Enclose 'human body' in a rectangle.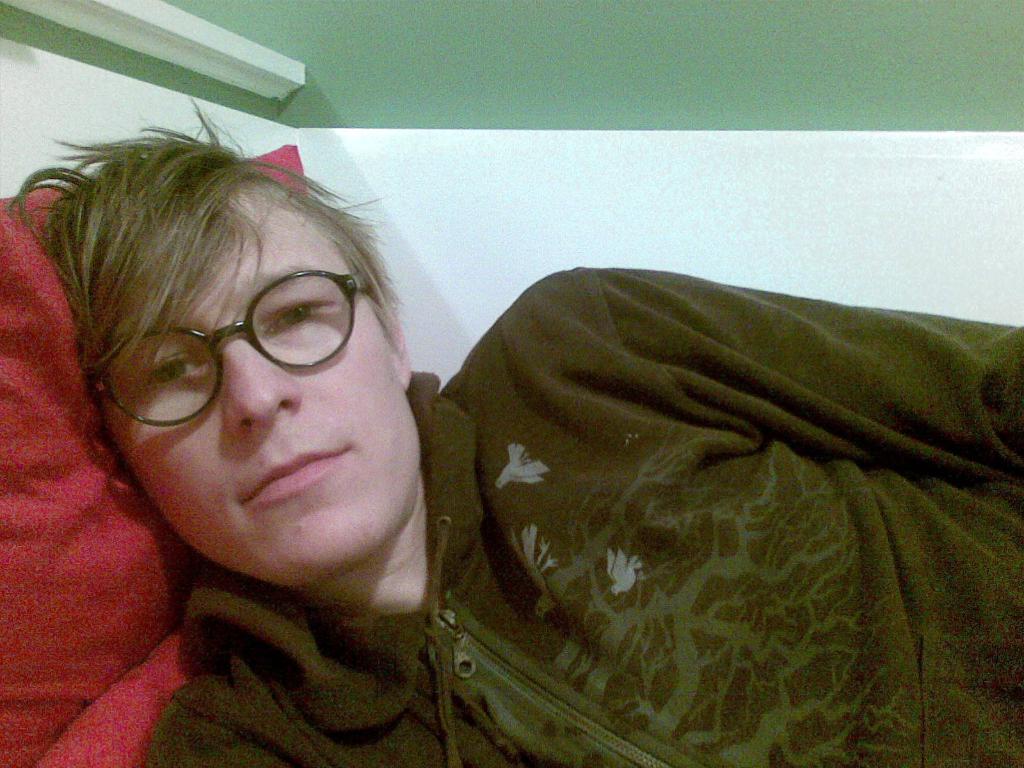
(65,156,909,752).
